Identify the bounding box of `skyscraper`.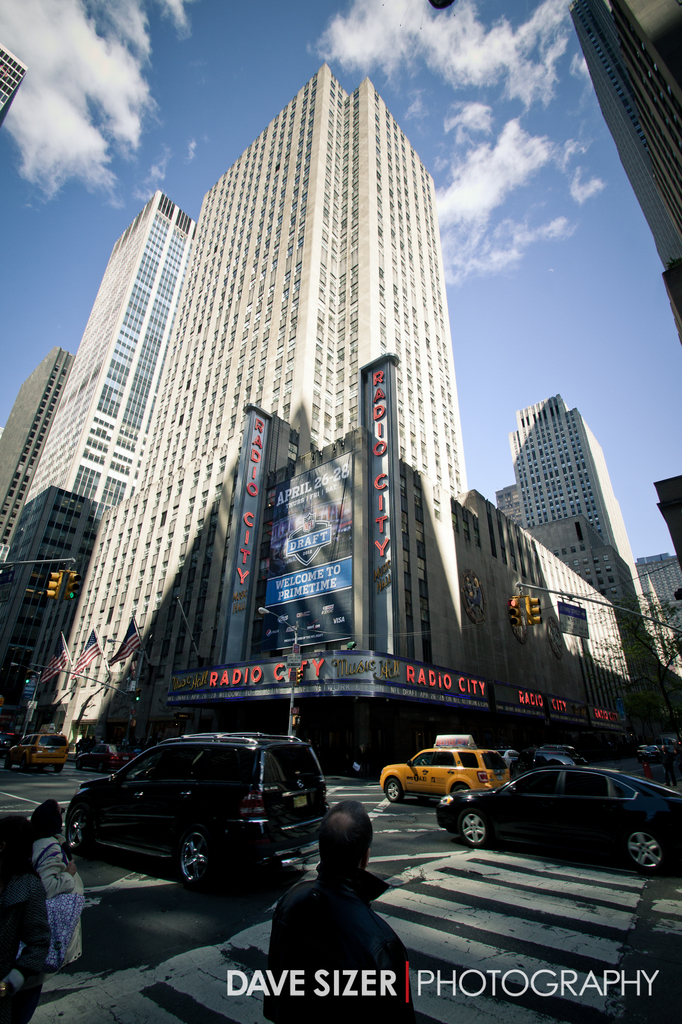
573,10,678,339.
